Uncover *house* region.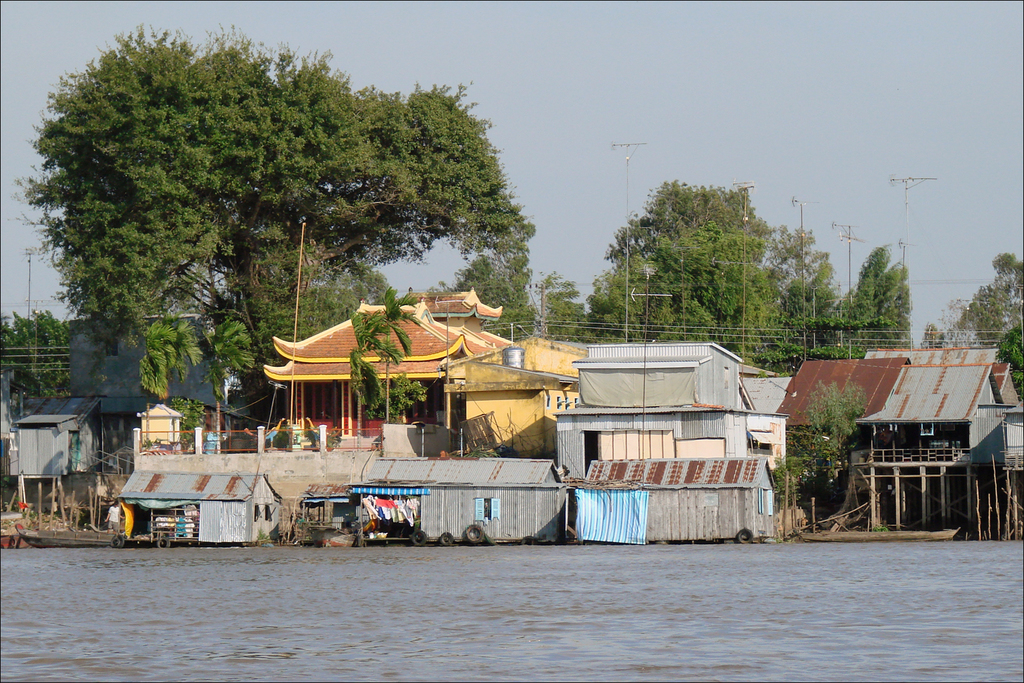
Uncovered: <bbox>9, 408, 95, 476</bbox>.
